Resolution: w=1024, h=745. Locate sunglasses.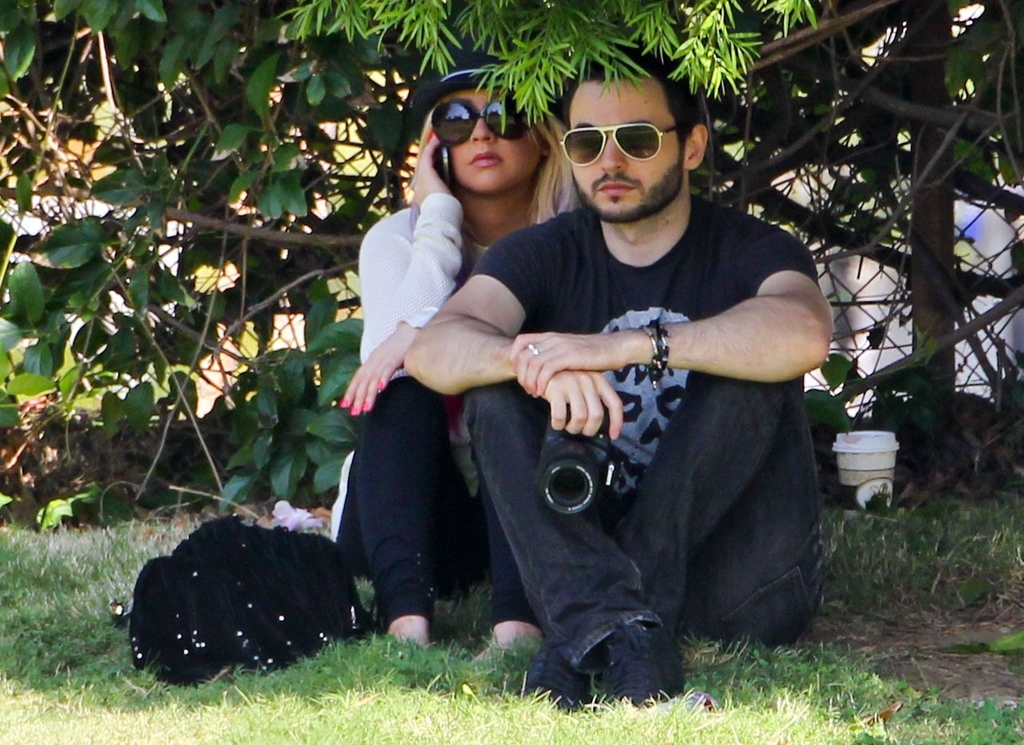
x1=562 y1=126 x2=674 y2=164.
